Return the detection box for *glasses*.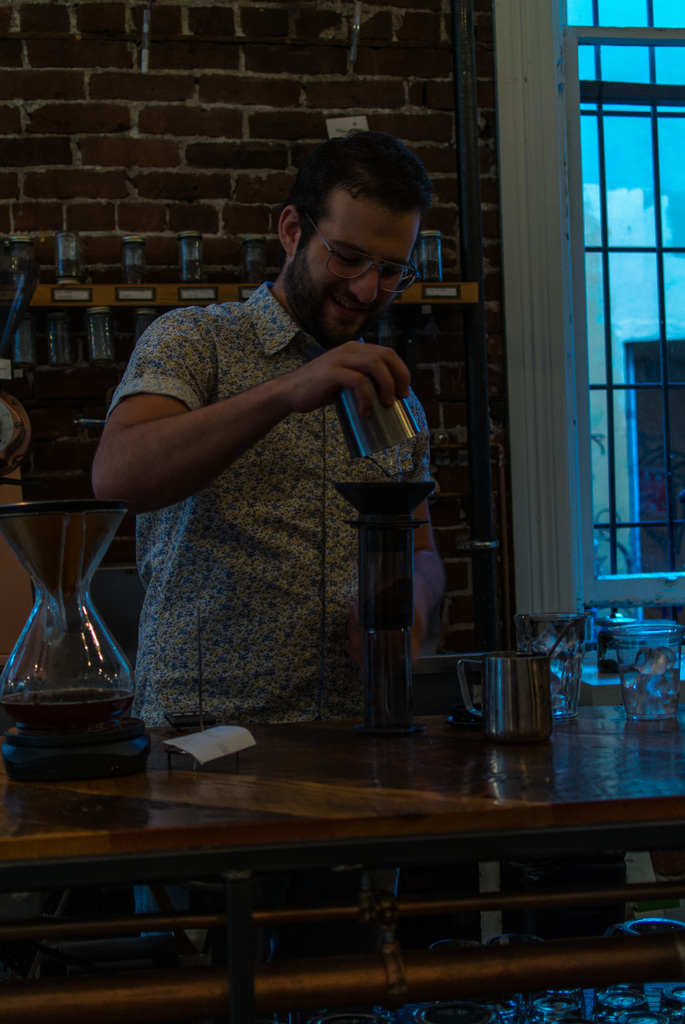
bbox(307, 205, 416, 294).
